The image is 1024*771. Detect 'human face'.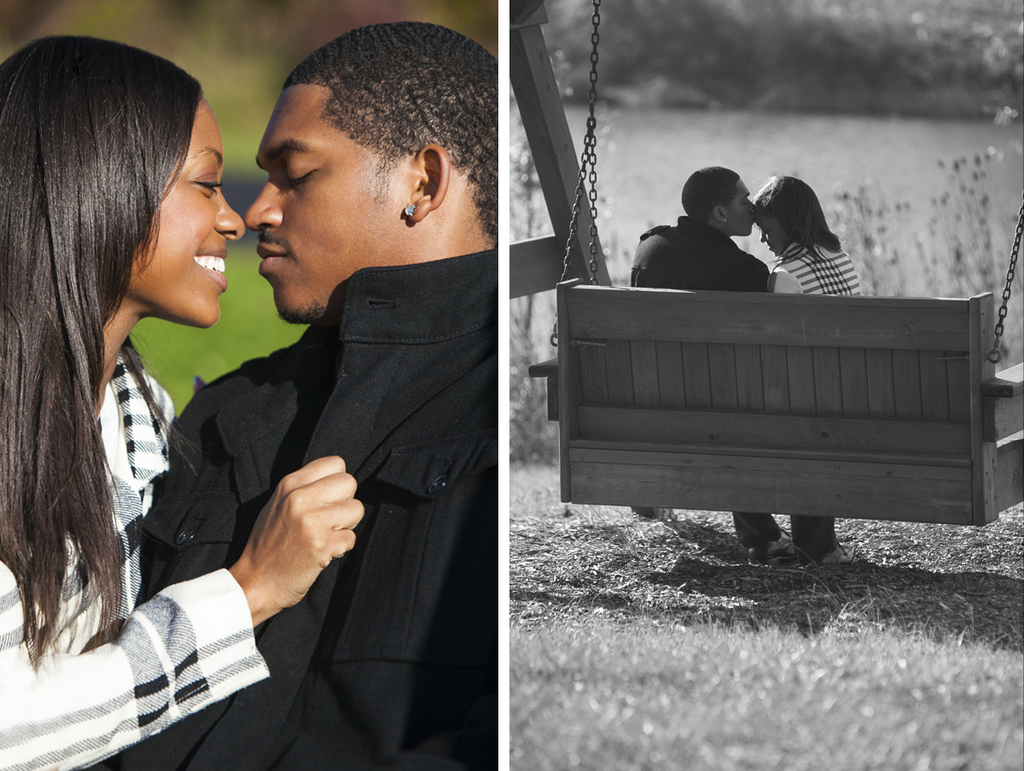
Detection: [754,205,790,257].
